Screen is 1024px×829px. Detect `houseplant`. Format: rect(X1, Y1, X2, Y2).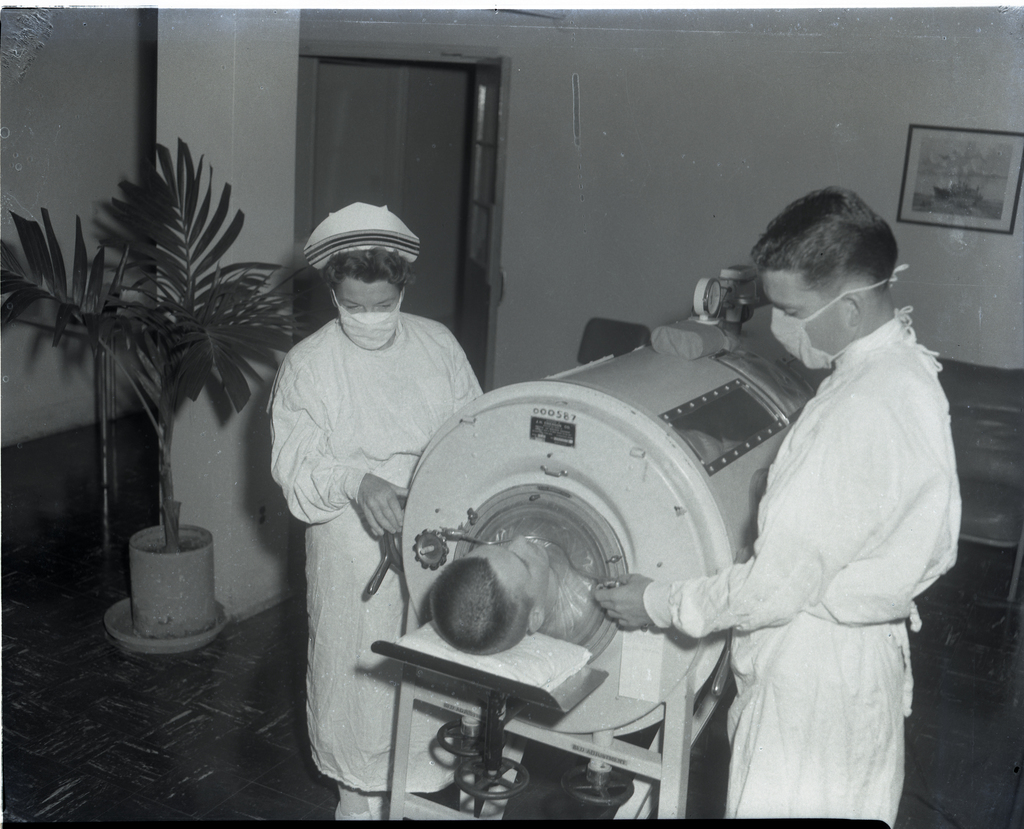
rect(38, 140, 290, 638).
